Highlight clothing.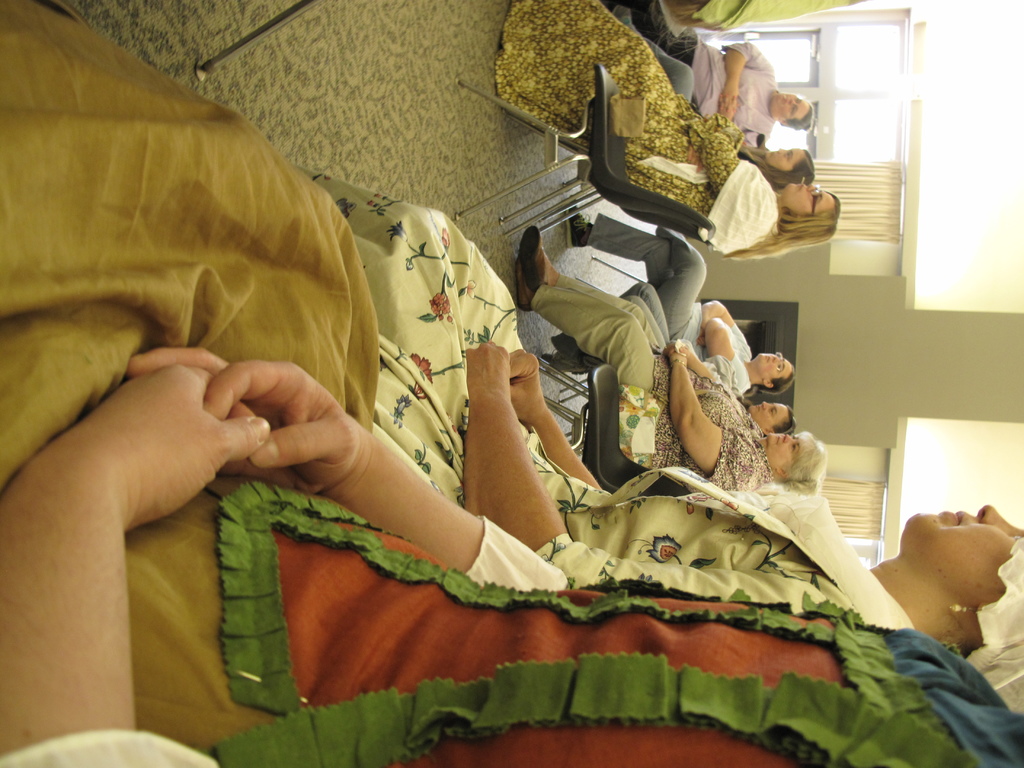
Highlighted region: <bbox>683, 95, 772, 178</bbox>.
